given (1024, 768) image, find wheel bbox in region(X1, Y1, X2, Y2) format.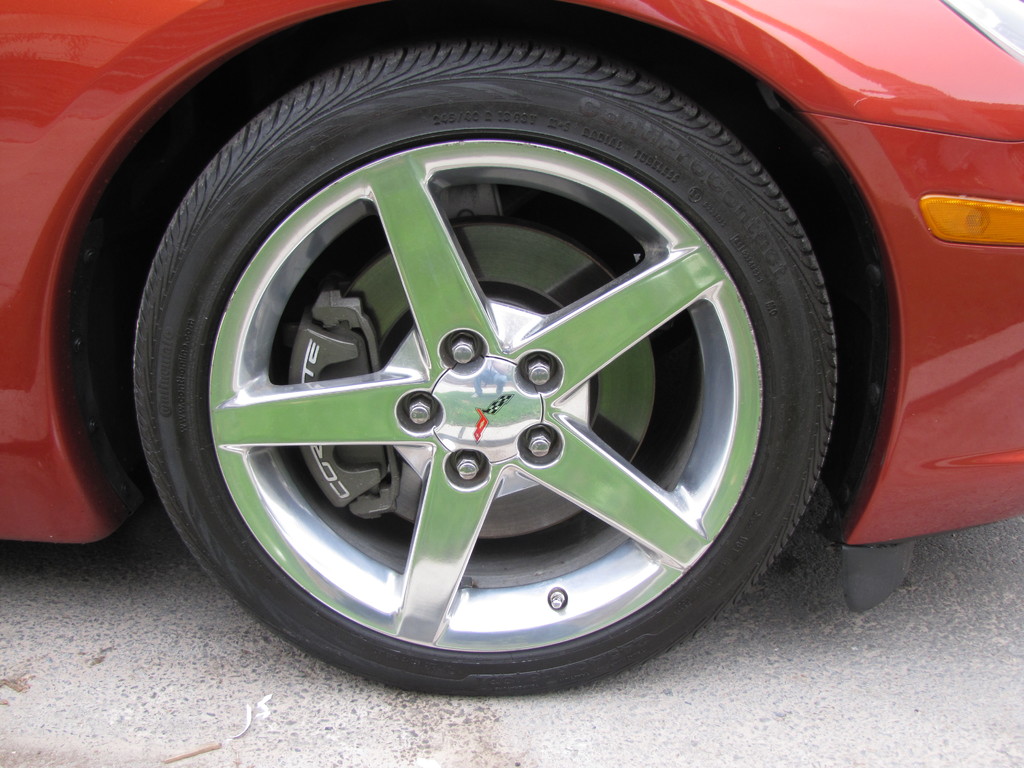
region(131, 27, 847, 698).
